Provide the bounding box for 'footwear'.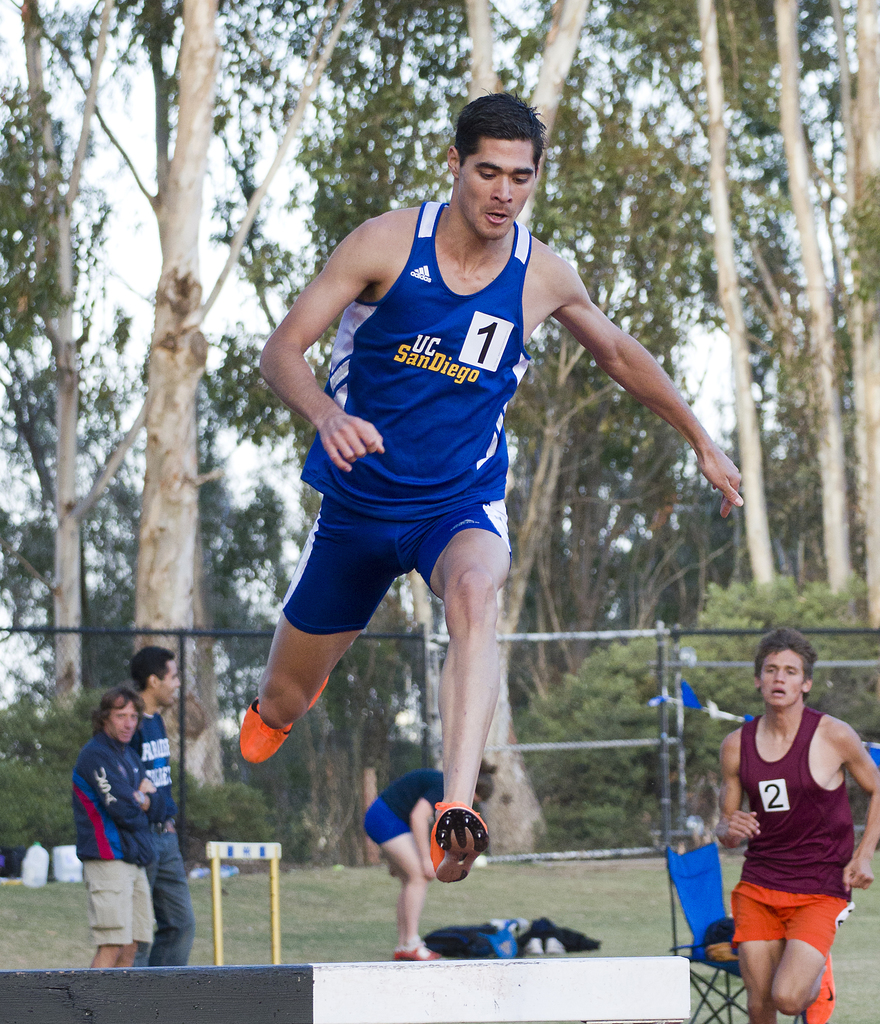
221, 684, 302, 776.
